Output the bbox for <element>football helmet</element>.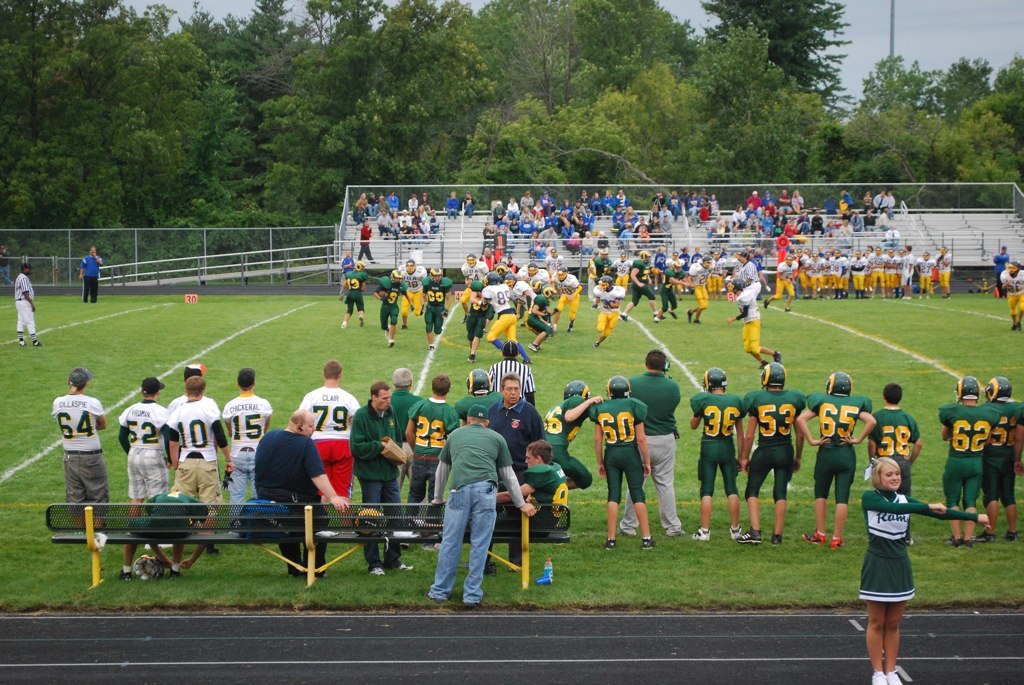
locate(543, 285, 559, 300).
